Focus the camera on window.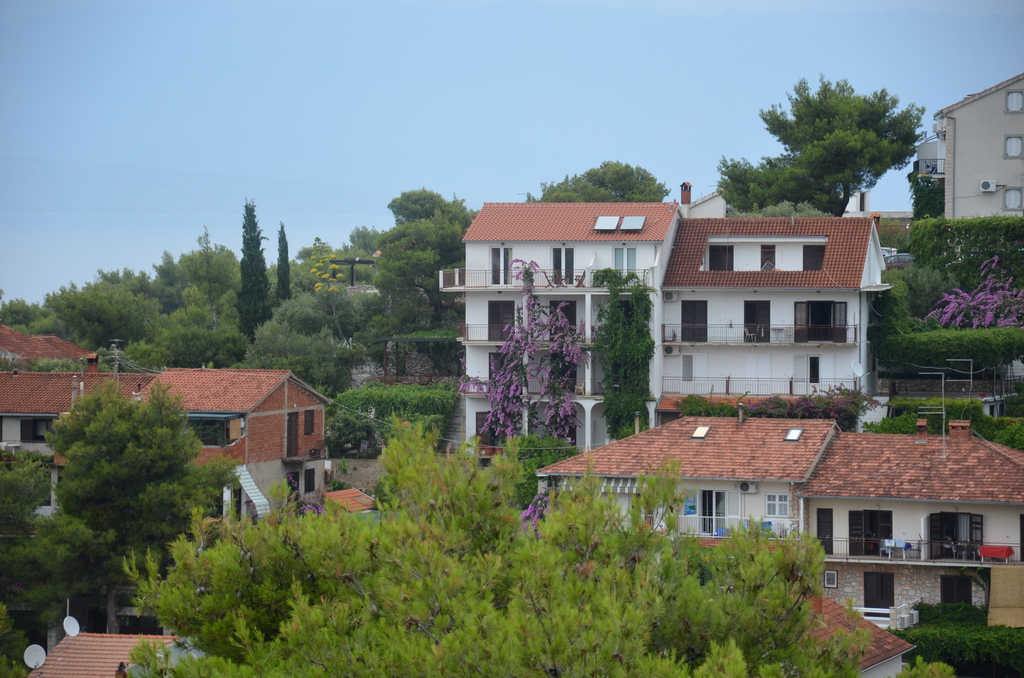
Focus region: <region>1007, 132, 1023, 161</region>.
